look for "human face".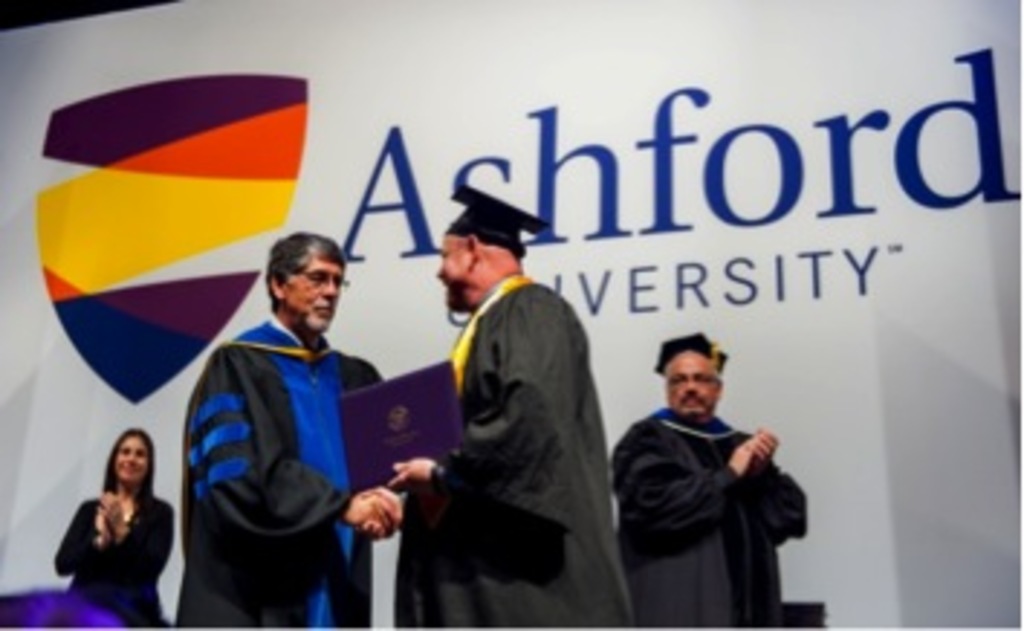
Found: detection(292, 263, 341, 330).
